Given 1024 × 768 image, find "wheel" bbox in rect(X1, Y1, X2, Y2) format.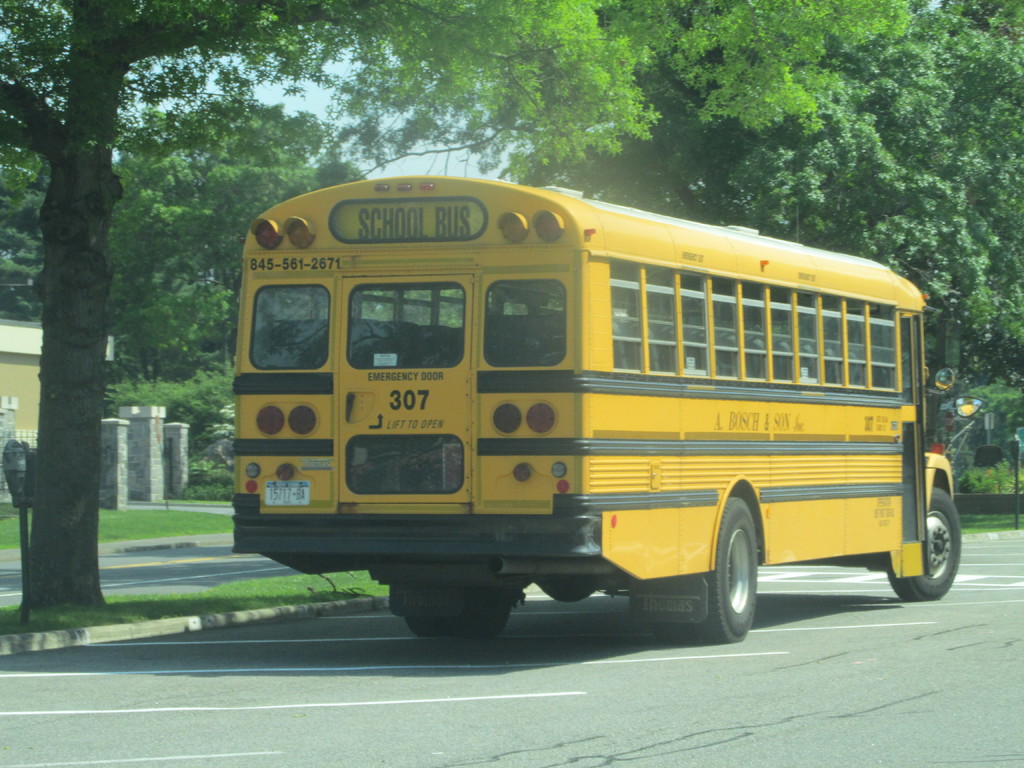
rect(653, 623, 700, 644).
